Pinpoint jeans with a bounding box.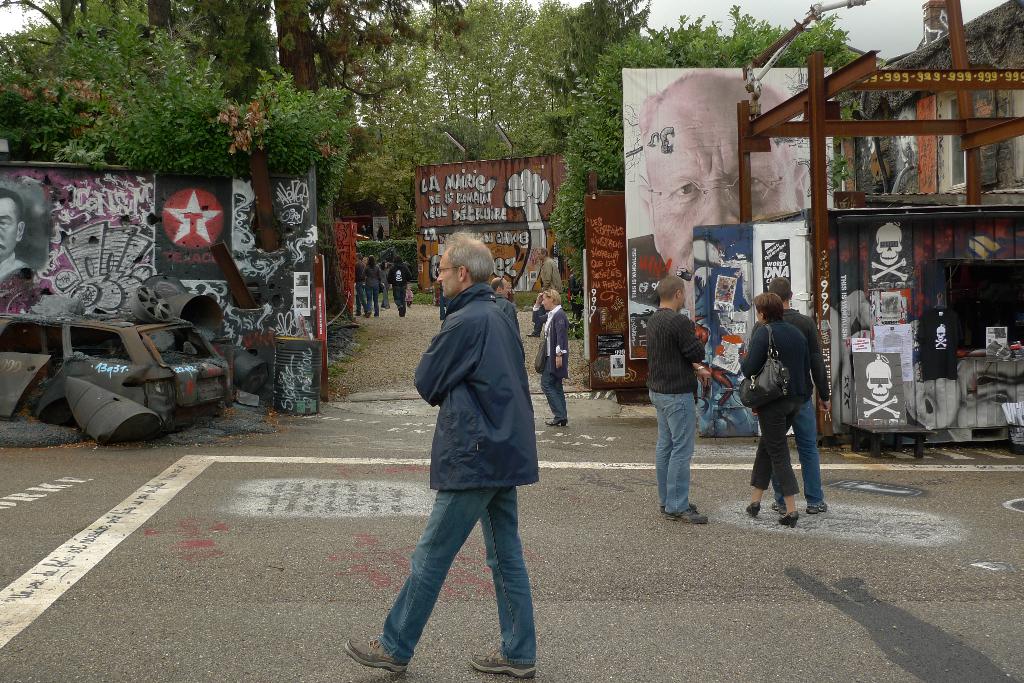
left=378, top=456, right=536, bottom=657.
